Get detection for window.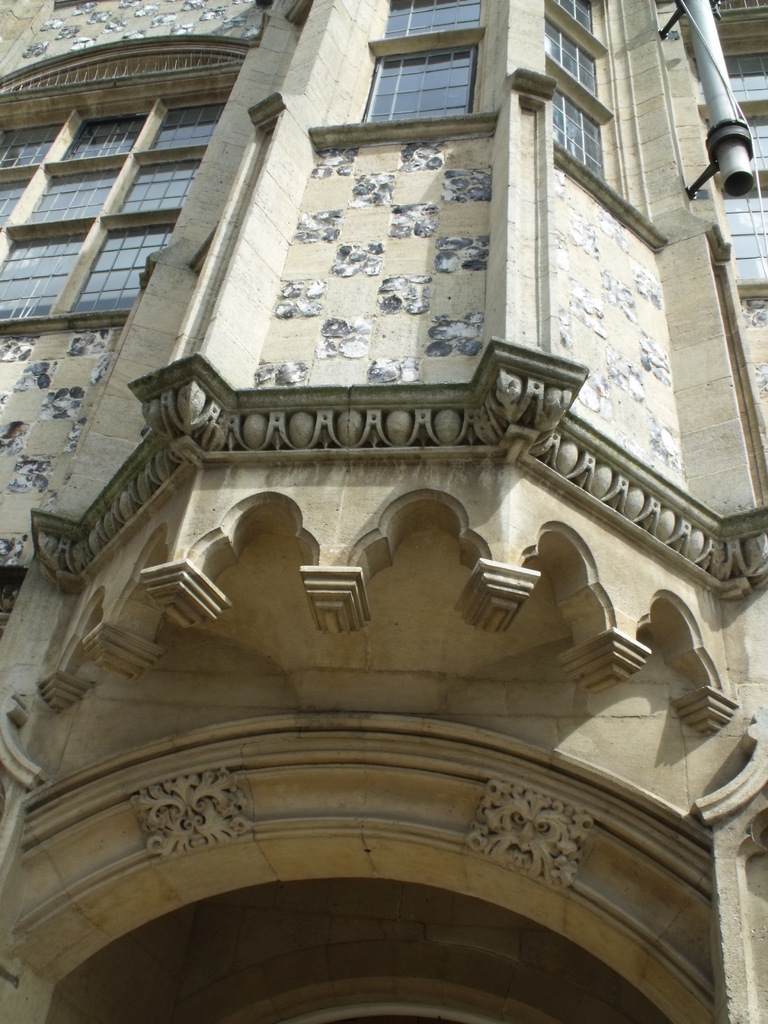
Detection: (539, 8, 607, 104).
